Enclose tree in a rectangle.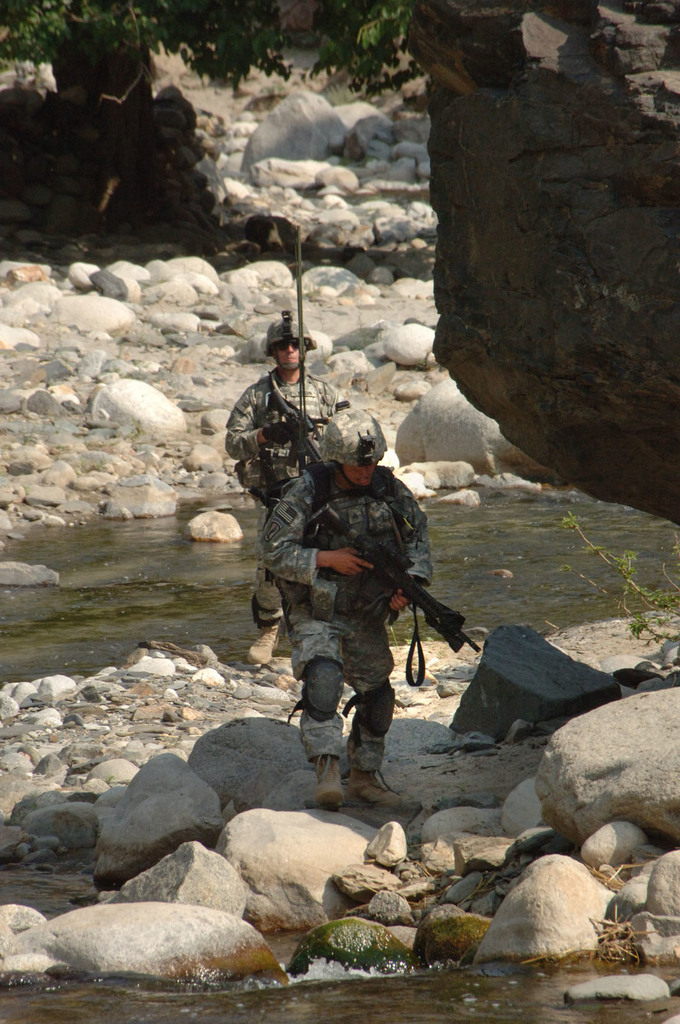
x1=311, y1=3, x2=421, y2=101.
